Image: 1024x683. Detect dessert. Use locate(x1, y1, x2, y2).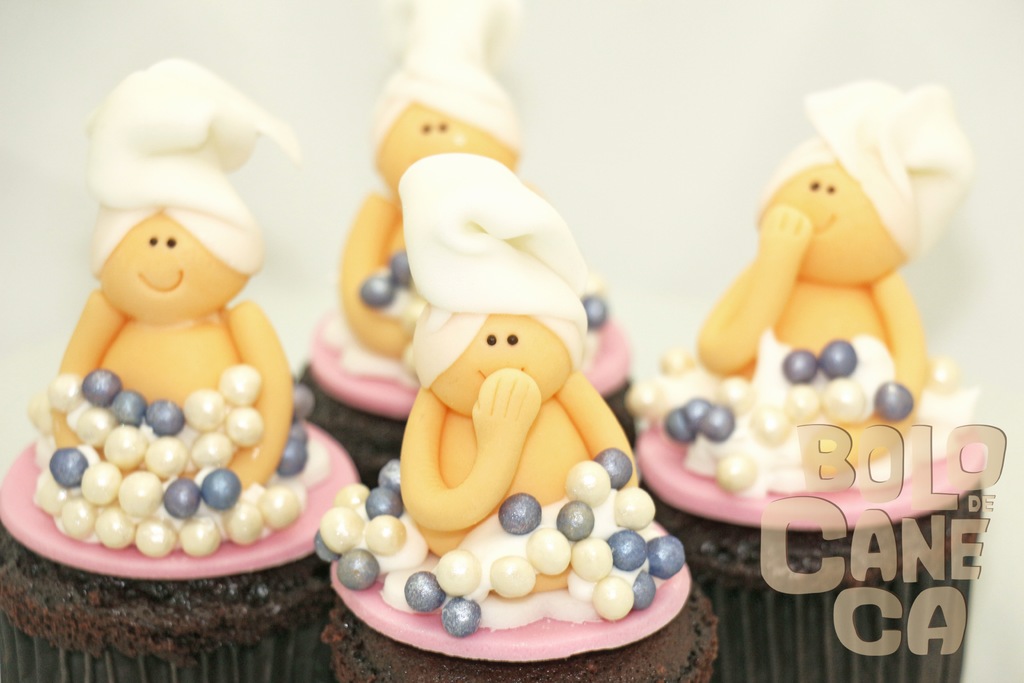
locate(326, 152, 720, 682).
